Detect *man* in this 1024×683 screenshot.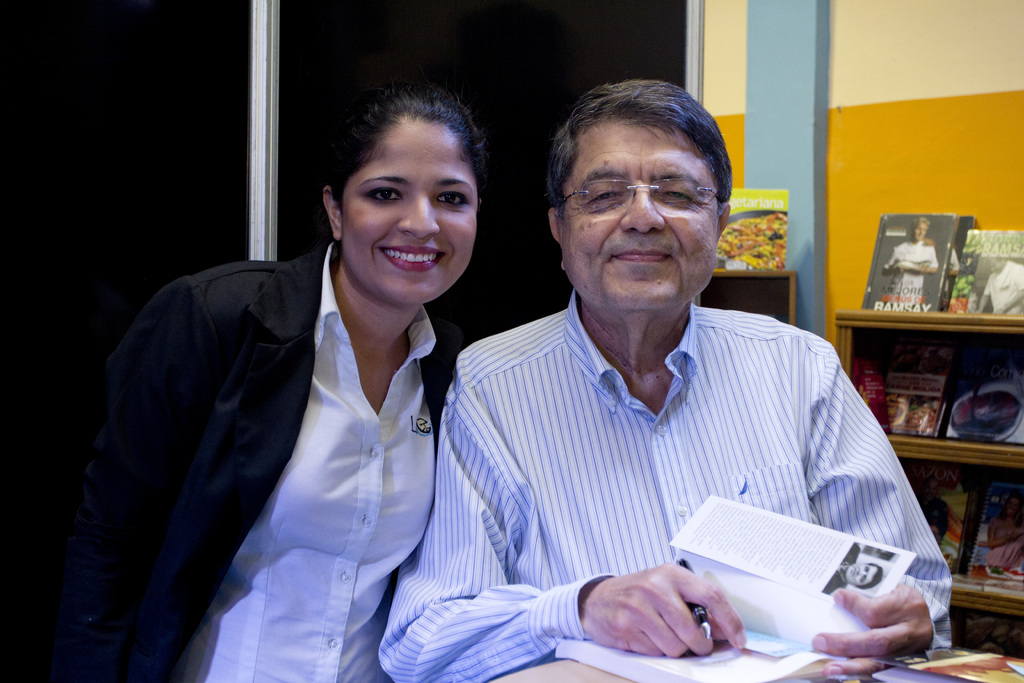
Detection: x1=378 y1=79 x2=954 y2=682.
